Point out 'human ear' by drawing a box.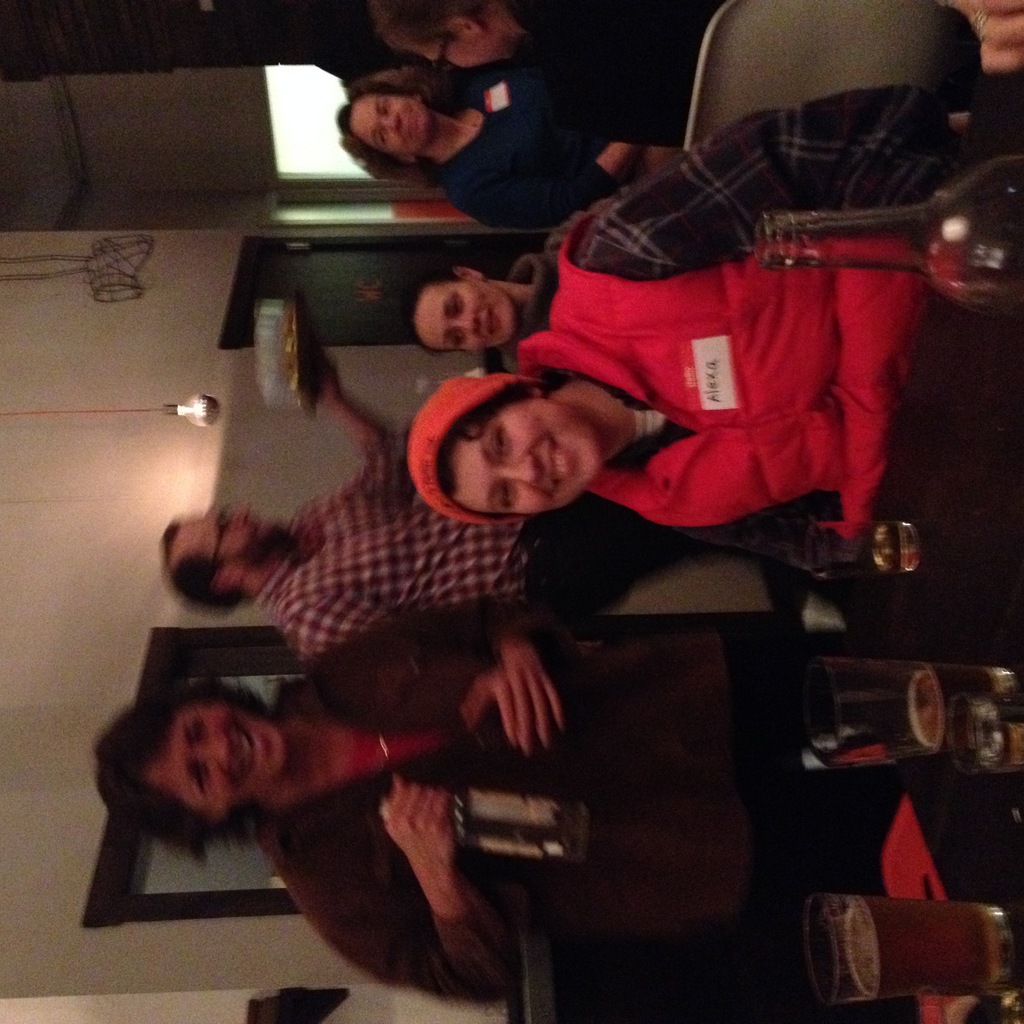
452, 262, 484, 280.
